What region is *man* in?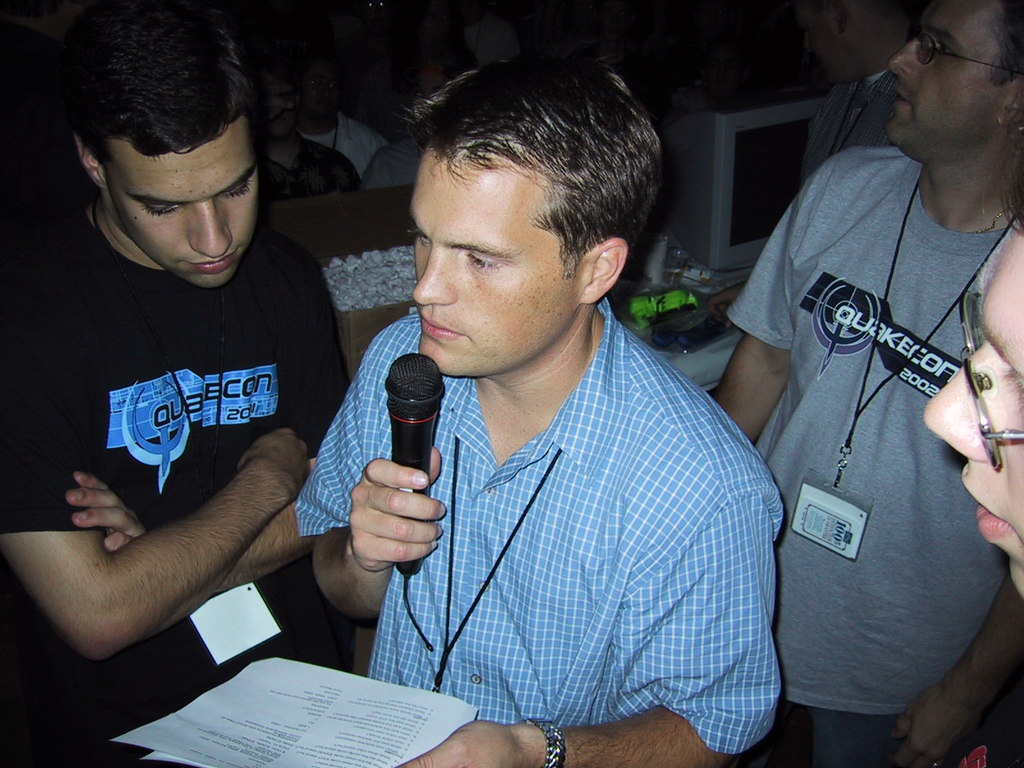
pyautogui.locateOnScreen(724, 0, 1005, 767).
